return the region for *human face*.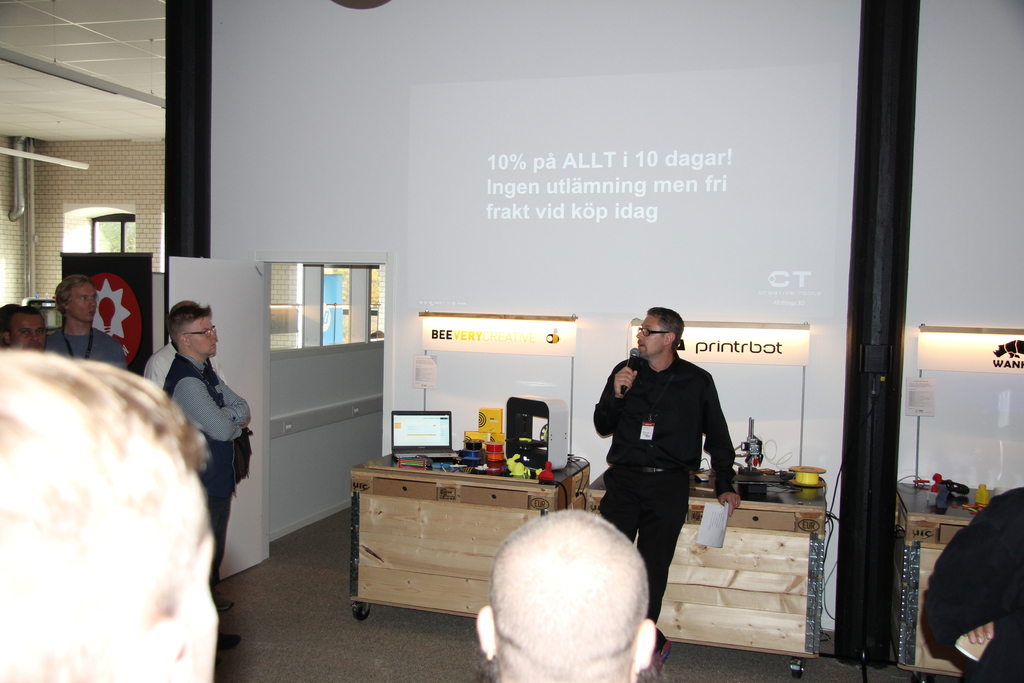
bbox=(637, 309, 668, 360).
